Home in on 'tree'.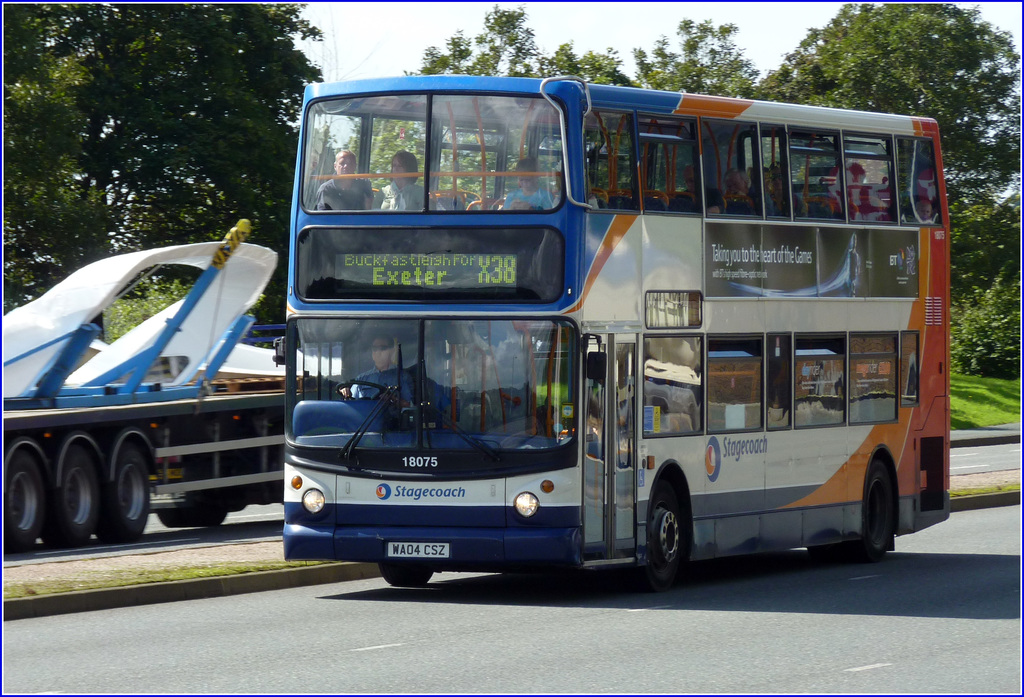
Homed in at (x1=762, y1=0, x2=1023, y2=279).
